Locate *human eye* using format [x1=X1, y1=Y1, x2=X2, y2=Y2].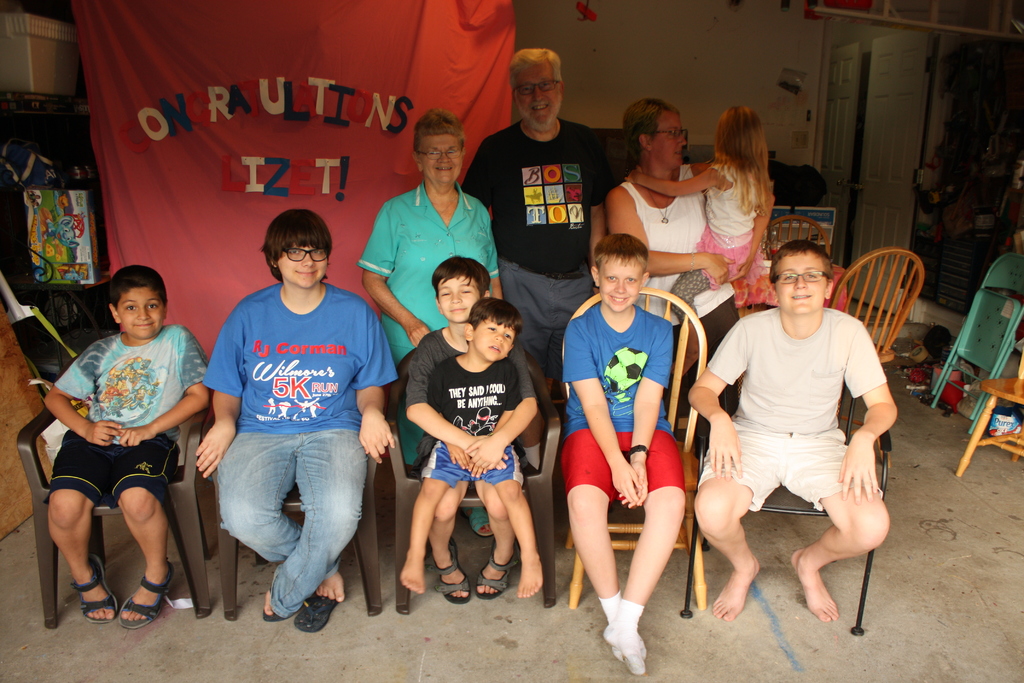
[x1=804, y1=271, x2=820, y2=280].
